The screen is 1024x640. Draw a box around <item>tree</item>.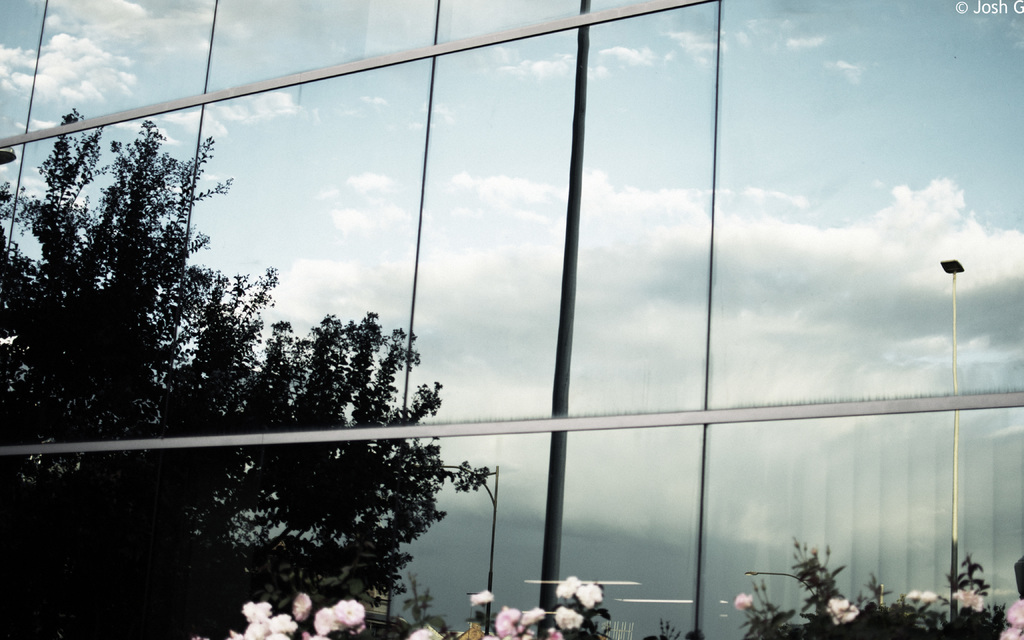
643/533/1023/639.
